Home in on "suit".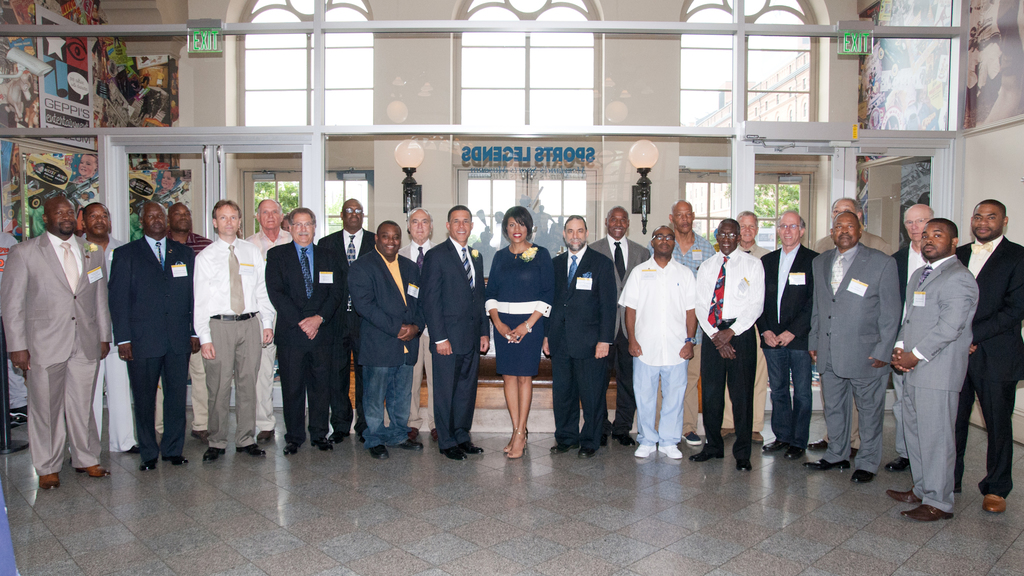
Homed in at 586:234:656:440.
